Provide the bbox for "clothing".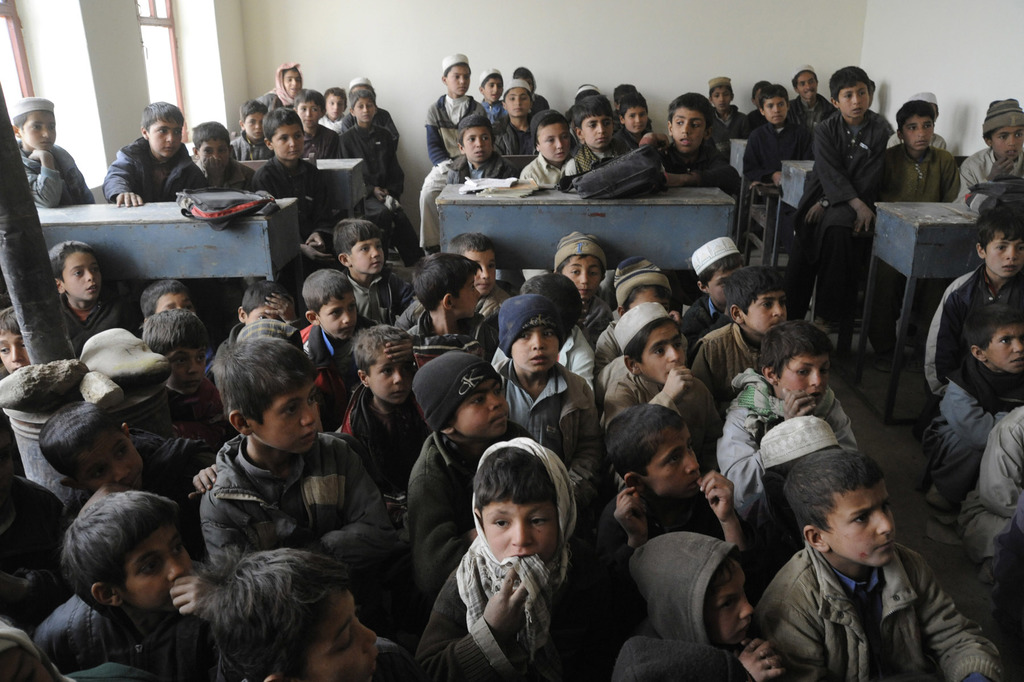
<box>574,140,619,154</box>.
